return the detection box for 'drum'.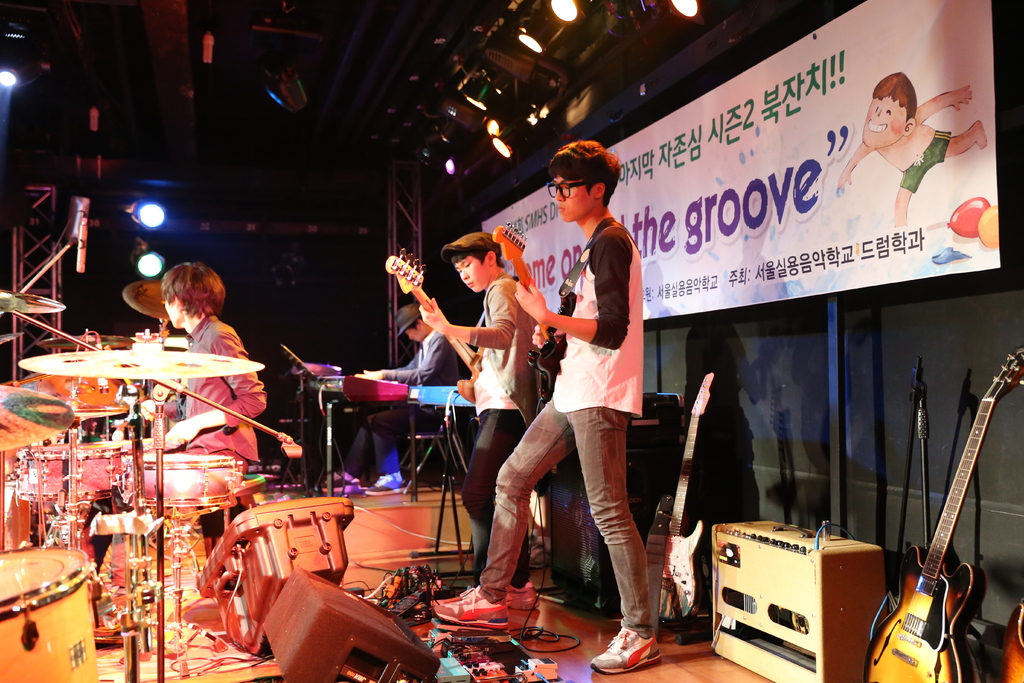
select_region(127, 453, 236, 508).
